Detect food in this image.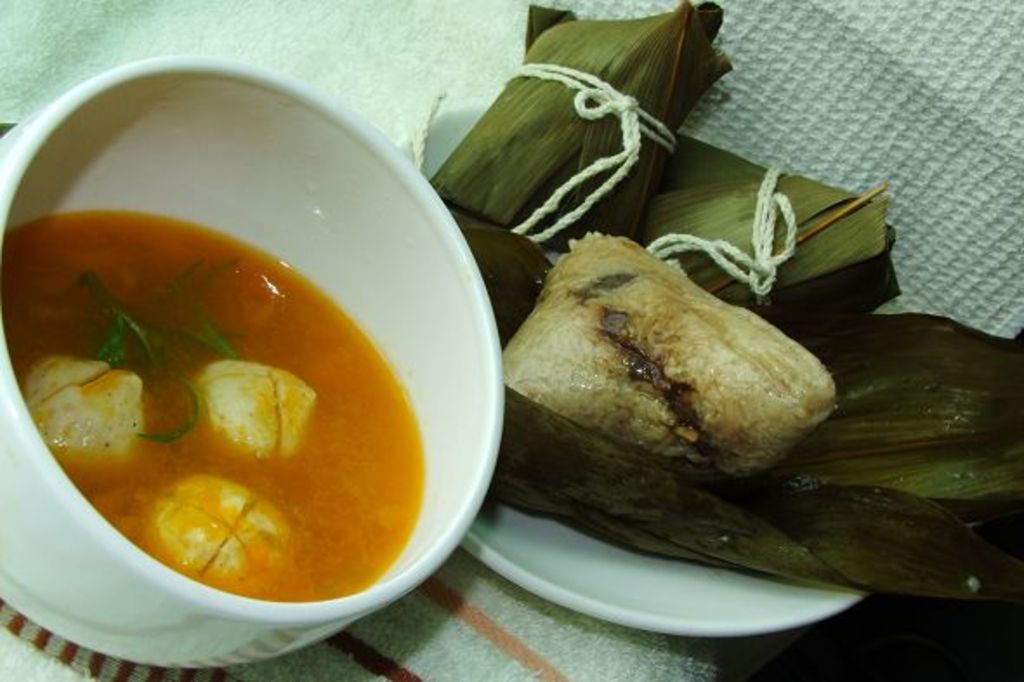
Detection: region(502, 229, 847, 481).
